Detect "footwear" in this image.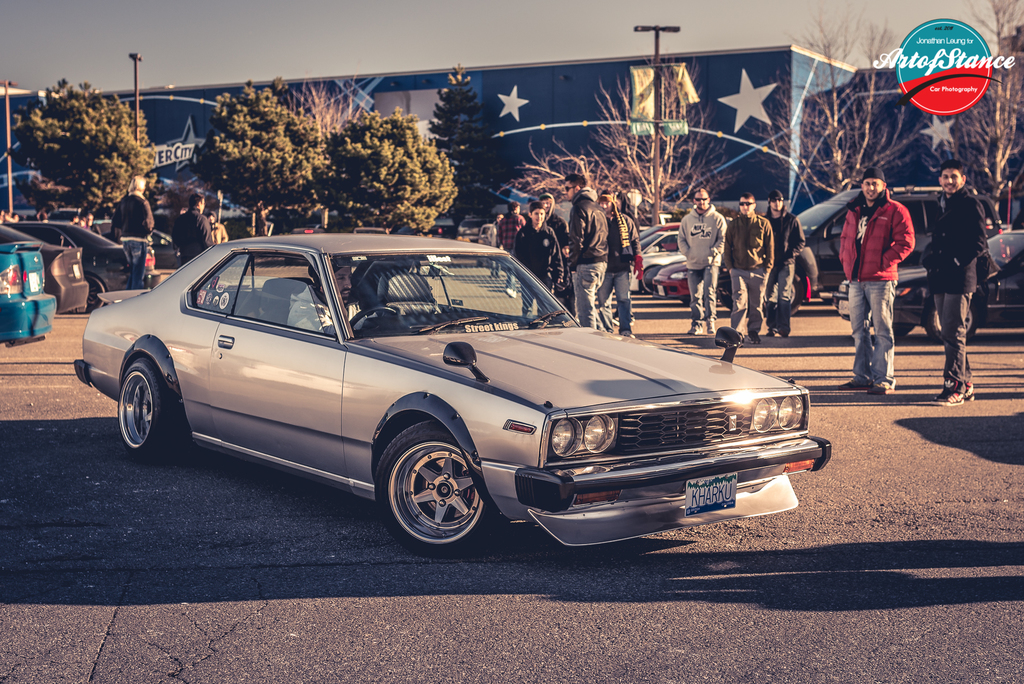
Detection: 706 316 715 332.
